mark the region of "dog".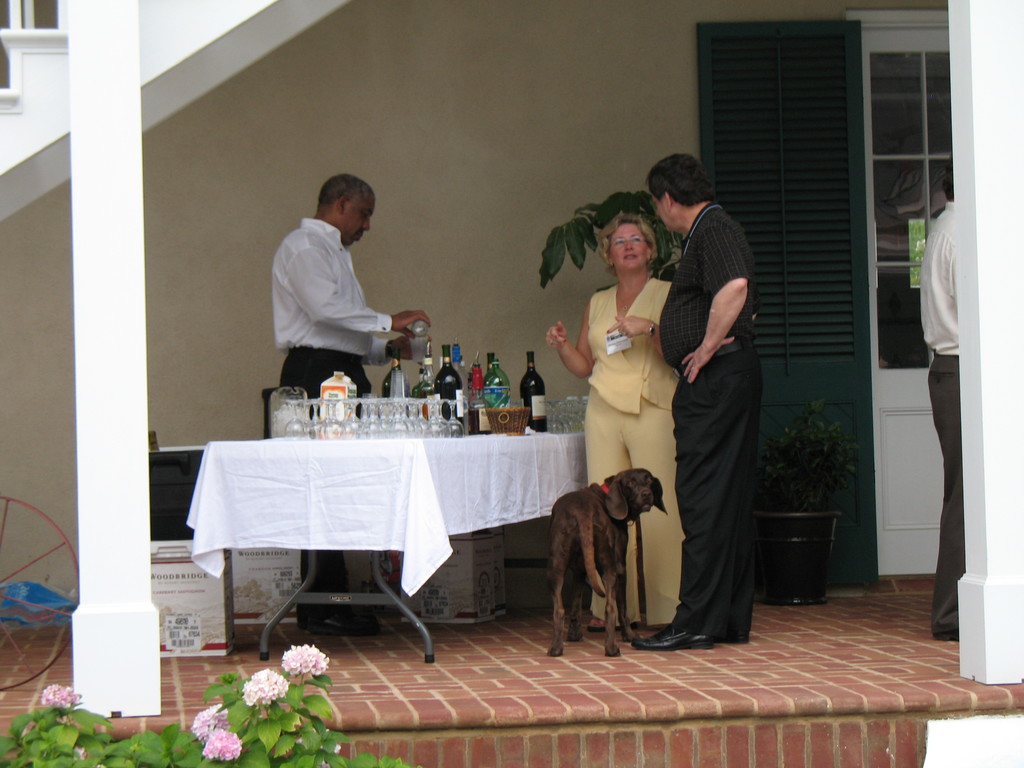
Region: [546, 466, 670, 655].
